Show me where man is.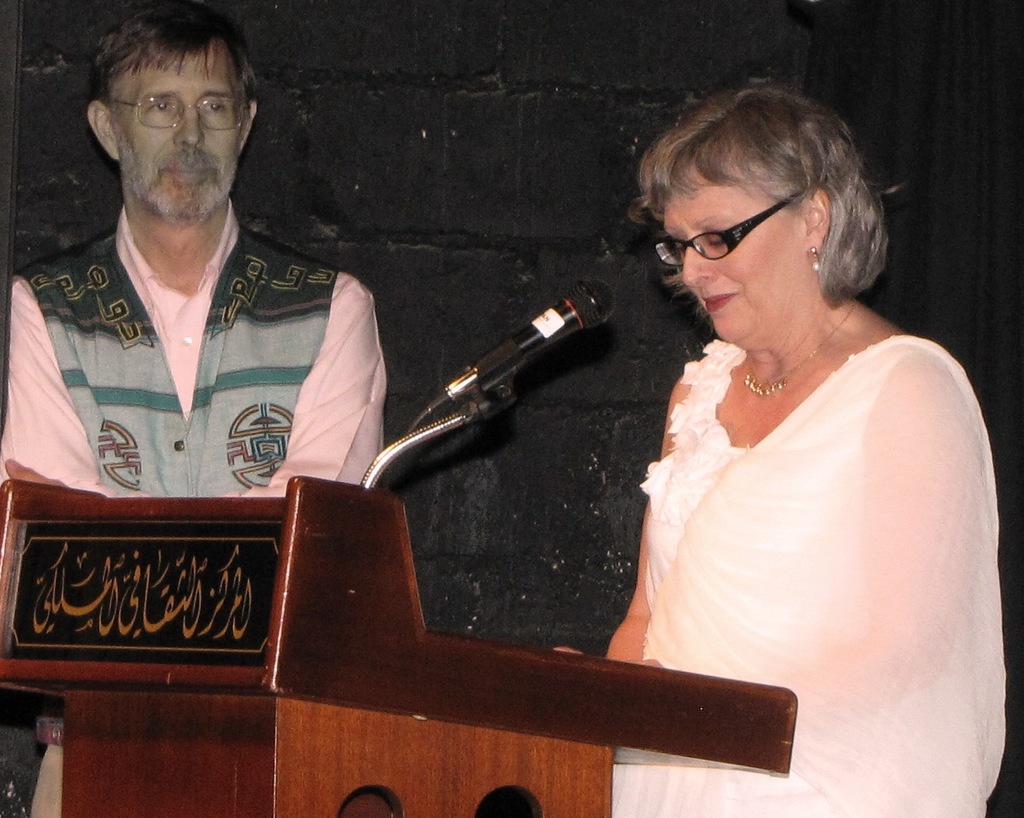
man is at box=[0, 2, 381, 547].
